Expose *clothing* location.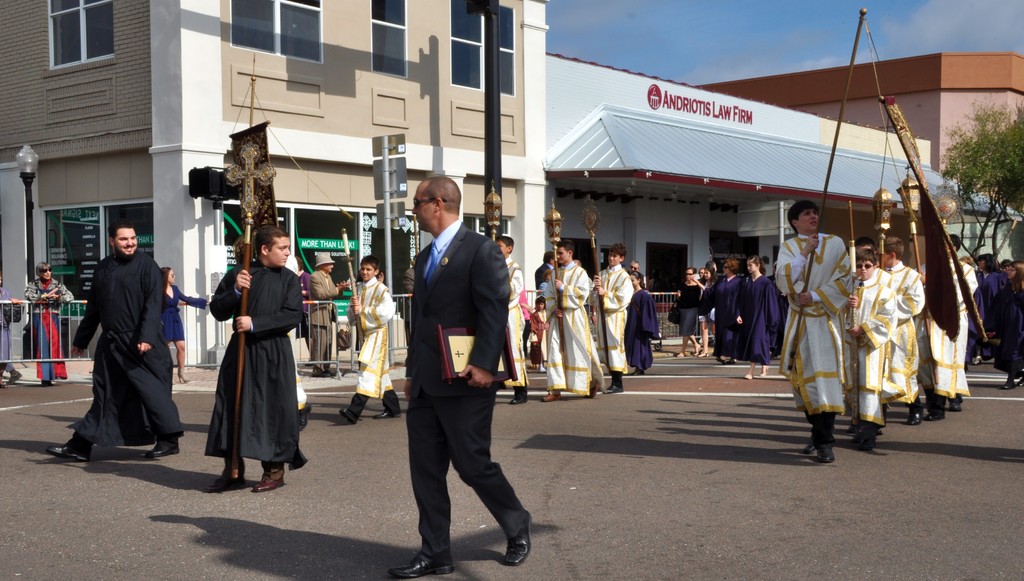
Exposed at rect(67, 214, 163, 461).
